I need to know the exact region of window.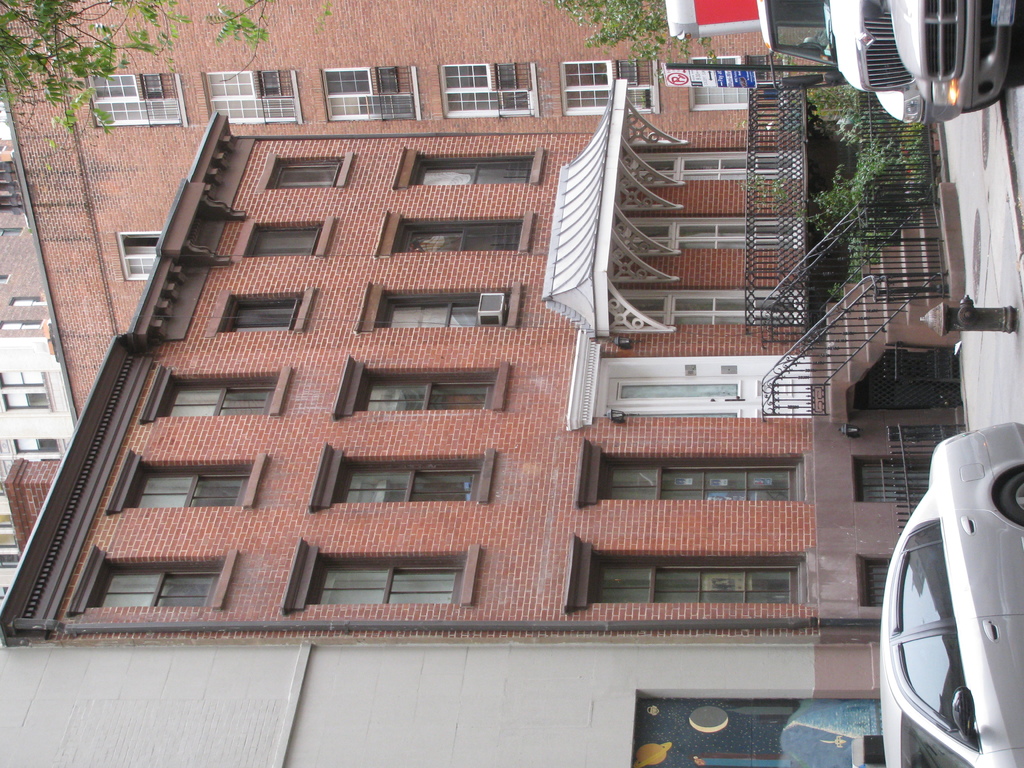
Region: <bbox>206, 288, 314, 341</bbox>.
